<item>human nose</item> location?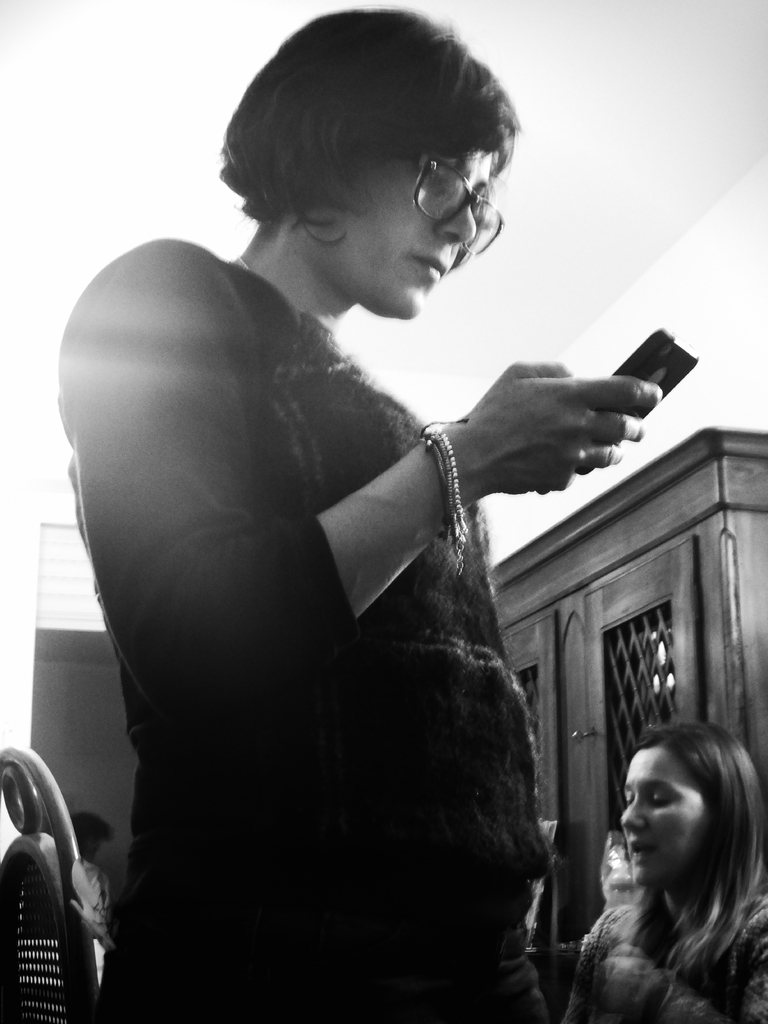
436:202:474:242
